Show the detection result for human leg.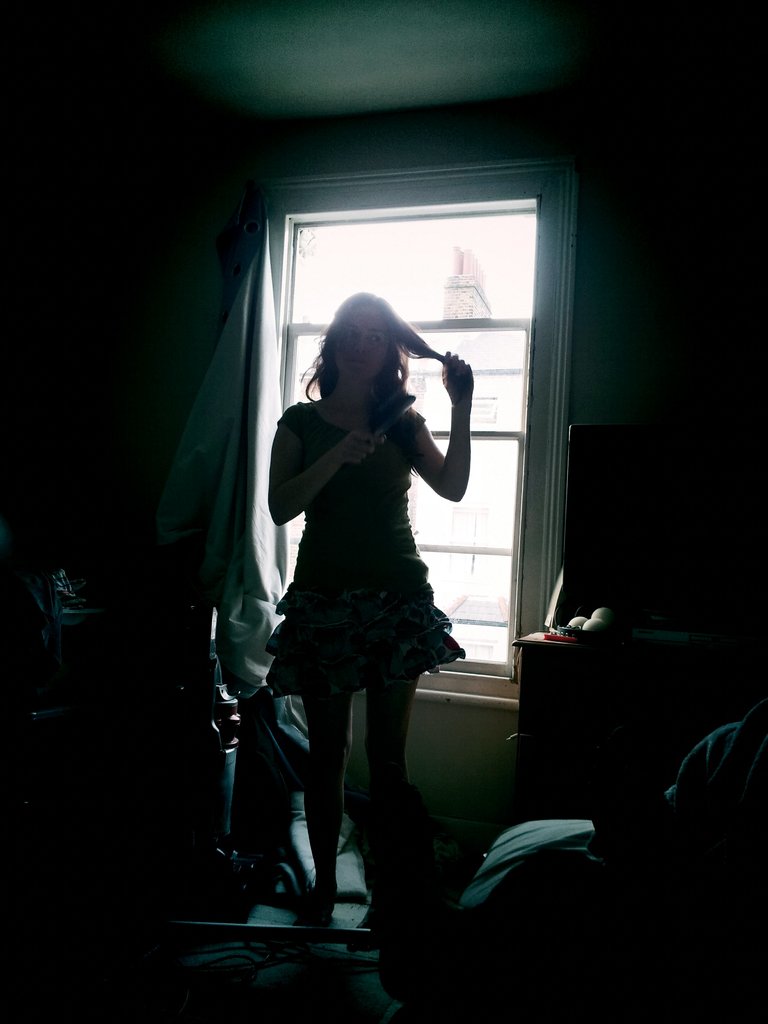
369 675 408 783.
